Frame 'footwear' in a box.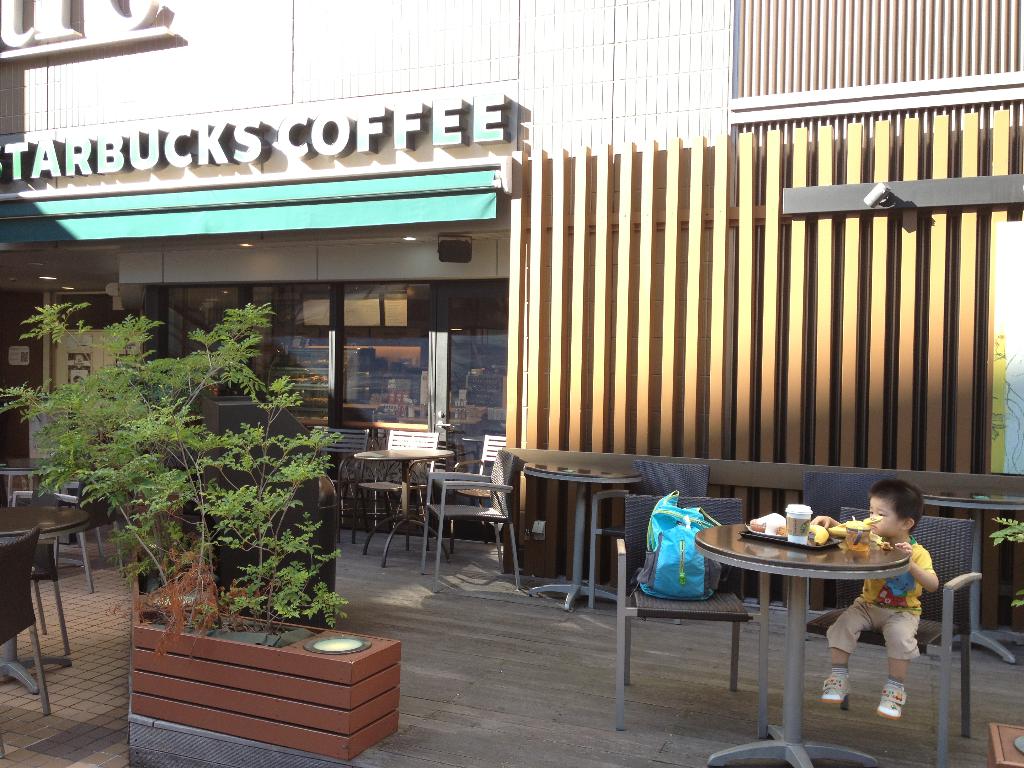
bbox=[879, 680, 913, 719].
